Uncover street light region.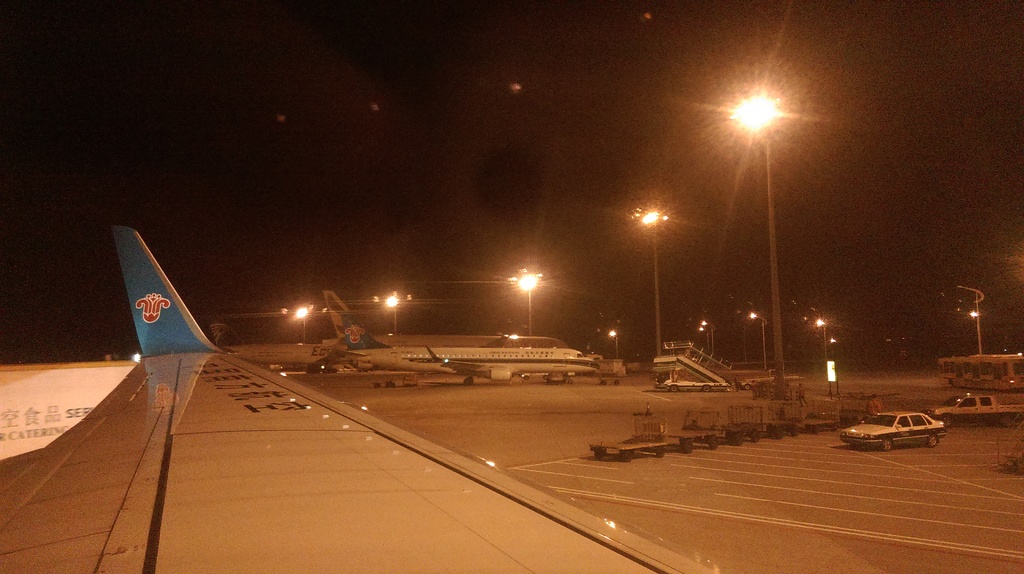
Uncovered: (967, 309, 980, 350).
